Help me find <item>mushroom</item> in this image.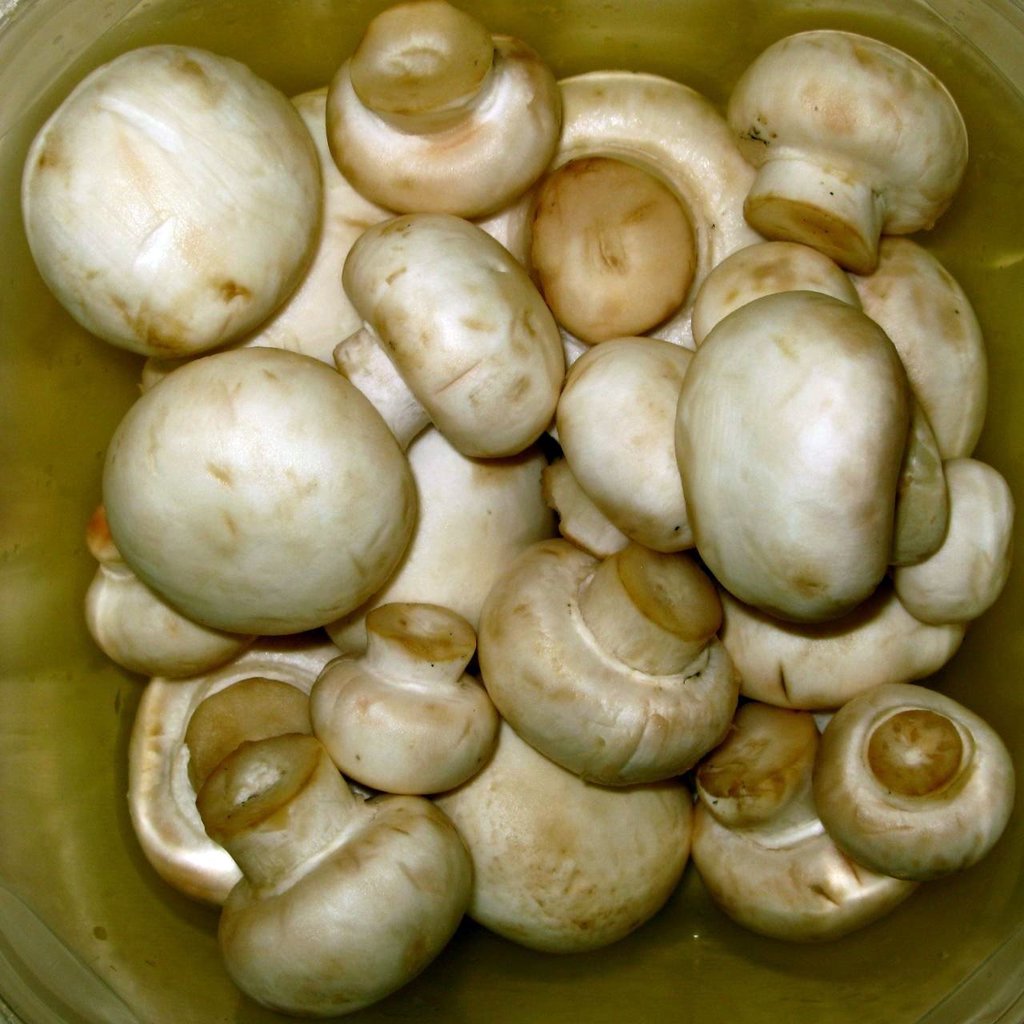
Found it: l=301, t=593, r=524, b=795.
